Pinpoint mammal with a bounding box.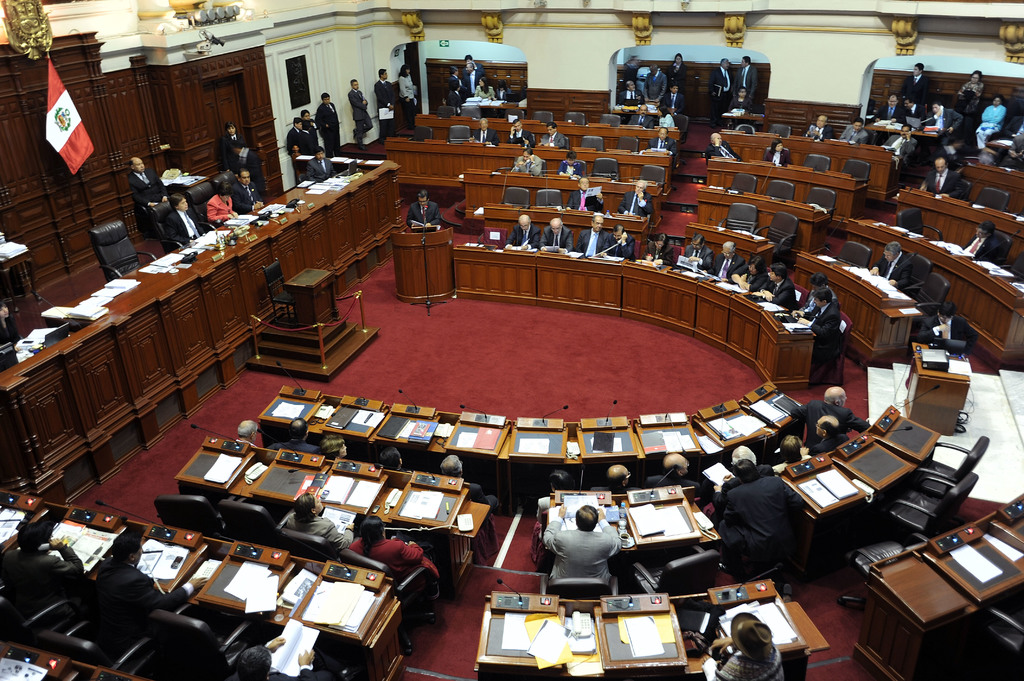
1 525 83 614.
